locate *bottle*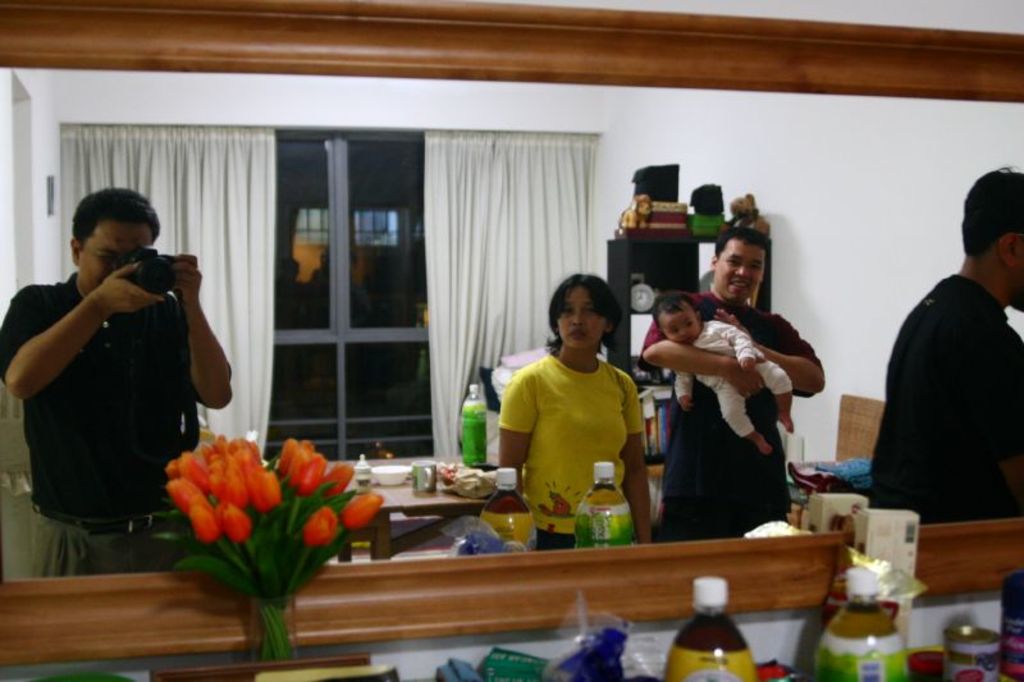
x1=1002, y1=569, x2=1023, y2=681
